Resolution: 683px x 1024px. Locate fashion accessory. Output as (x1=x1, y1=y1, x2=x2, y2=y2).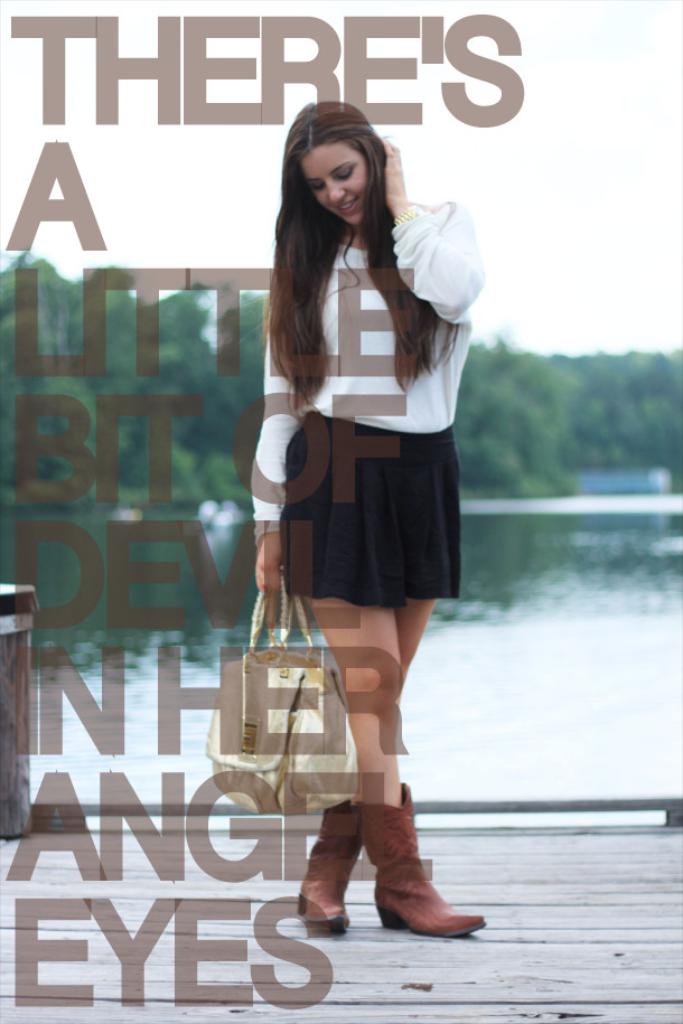
(x1=353, y1=782, x2=484, y2=931).
